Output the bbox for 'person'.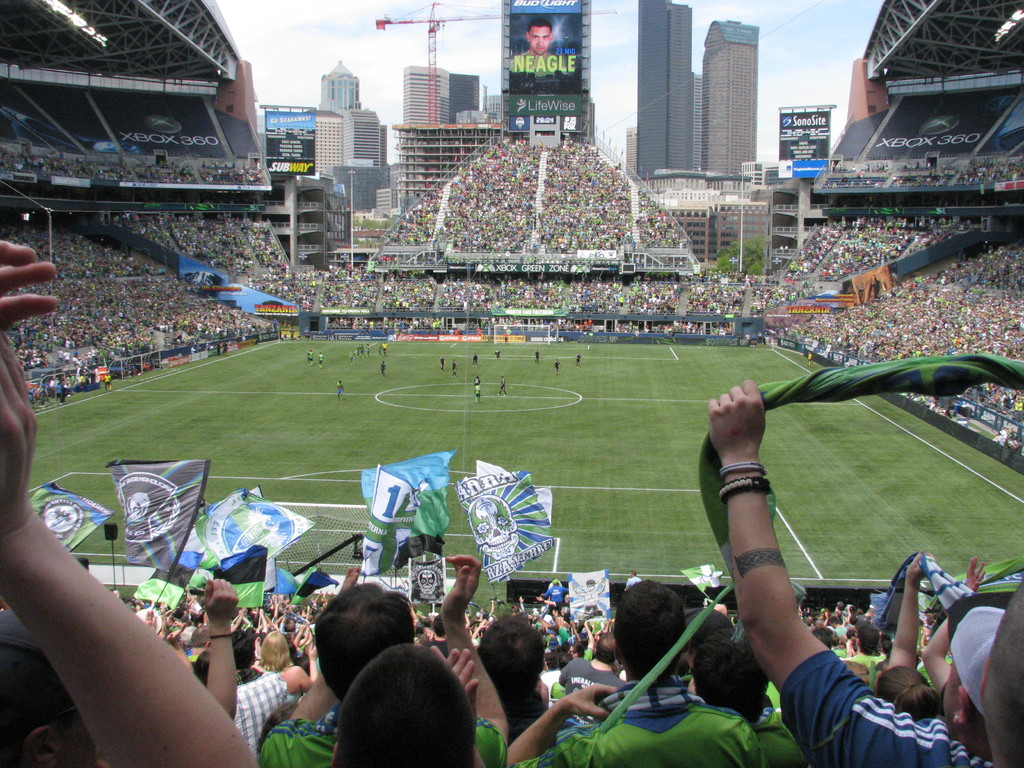
bbox(519, 15, 557, 60).
